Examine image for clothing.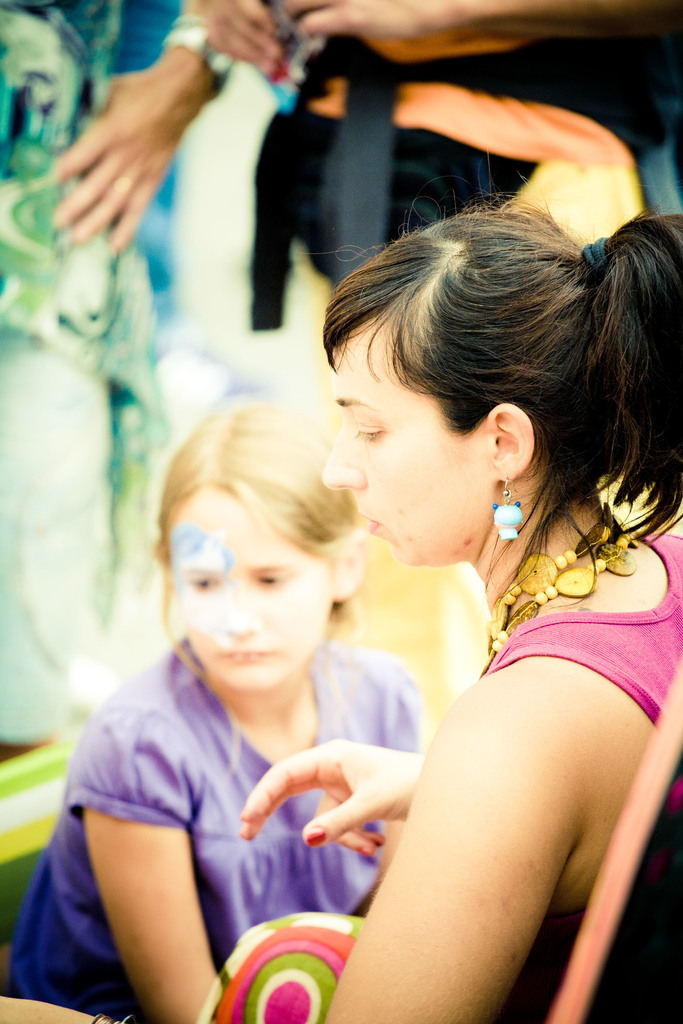
Examination result: (left=54, top=585, right=416, bottom=993).
